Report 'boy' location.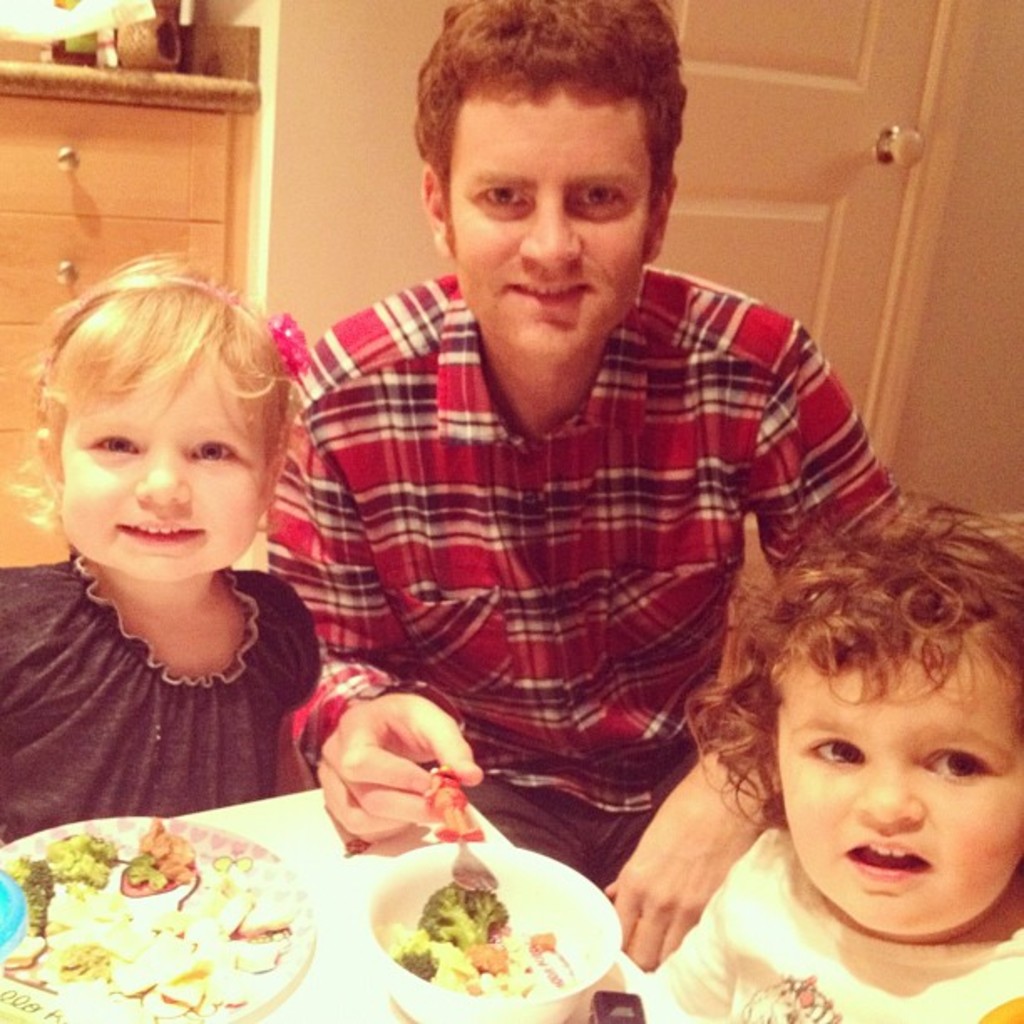
Report: (left=584, top=479, right=1023, bottom=1009).
